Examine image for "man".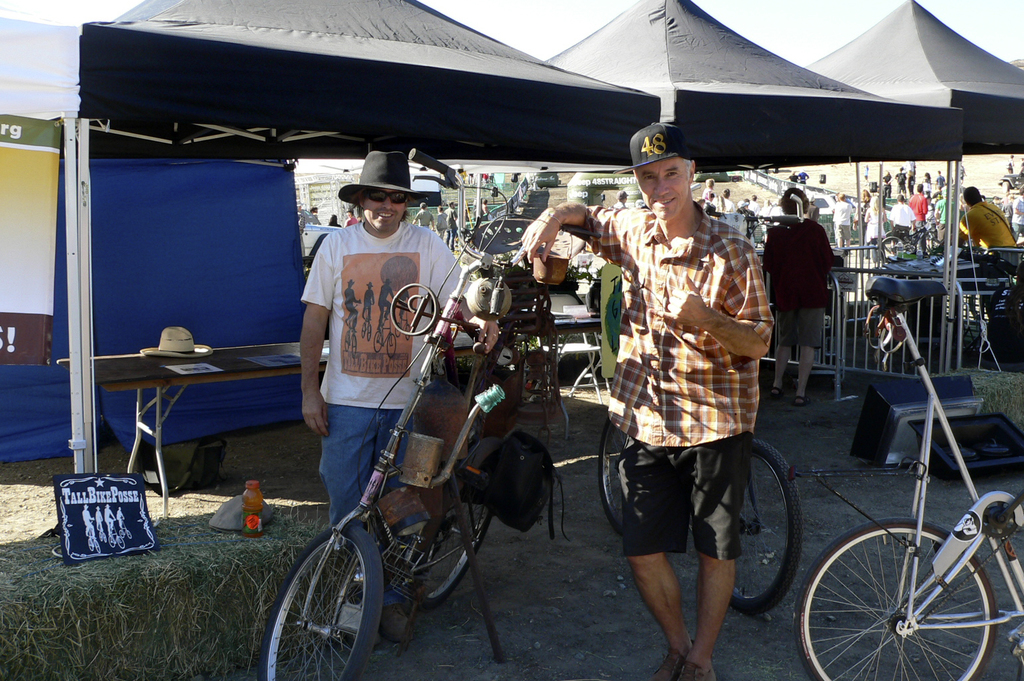
Examination result: [300, 151, 497, 526].
